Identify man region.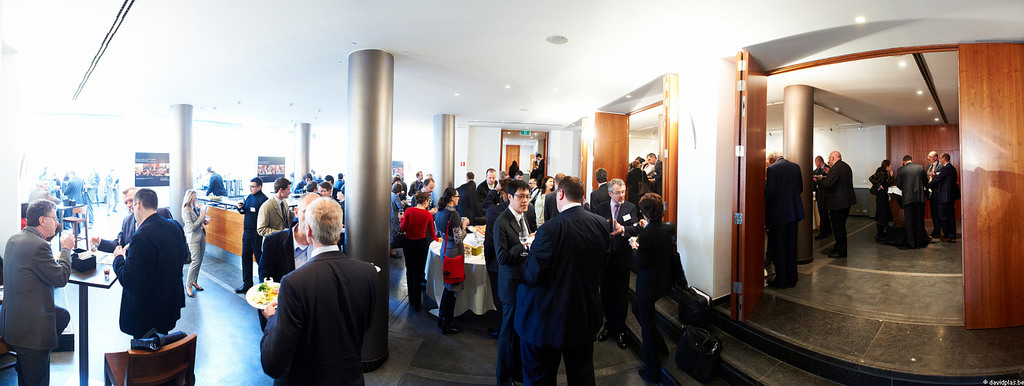
Region: bbox=(813, 151, 856, 257).
